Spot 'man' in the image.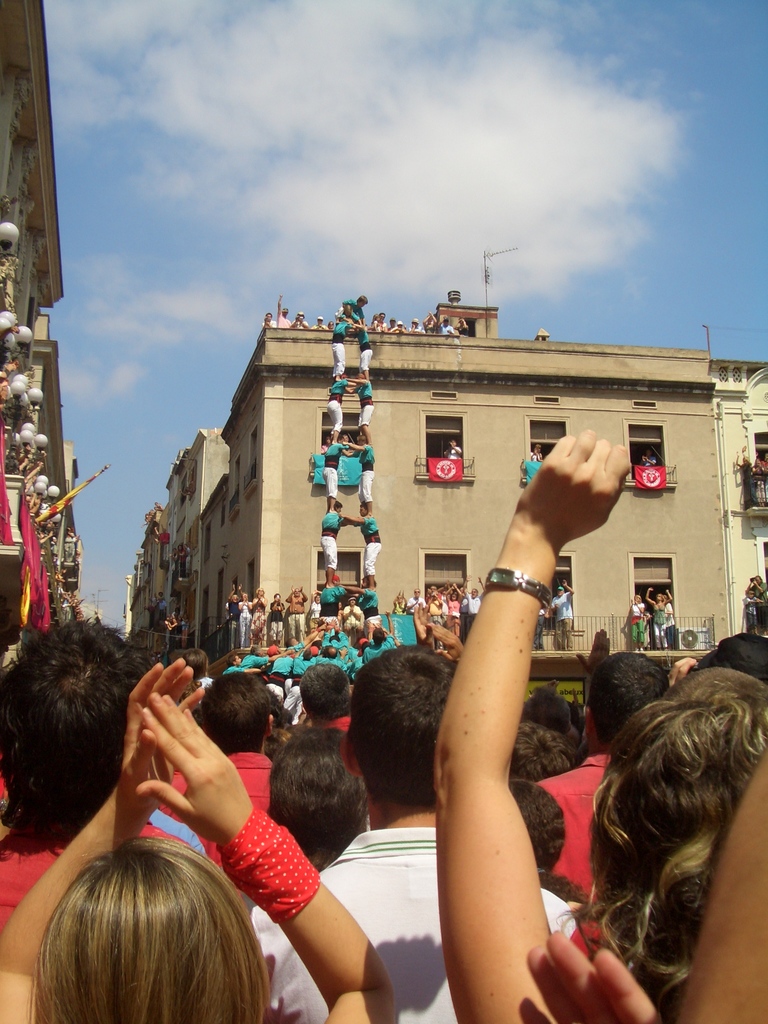
'man' found at <box>252,645,584,1023</box>.
